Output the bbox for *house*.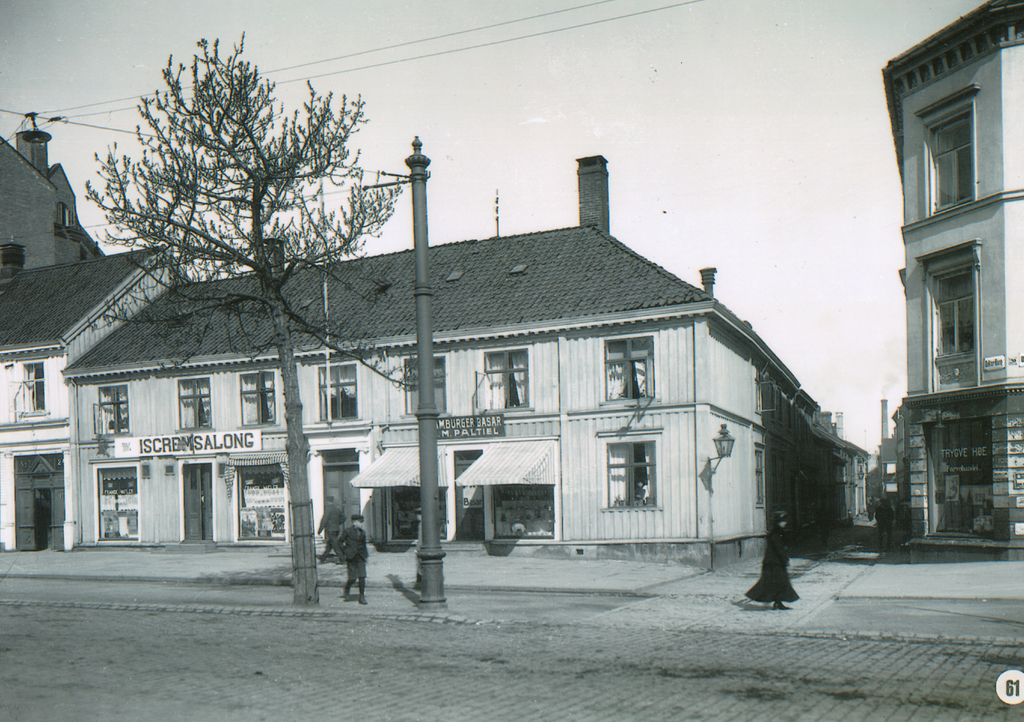
101, 159, 831, 591.
